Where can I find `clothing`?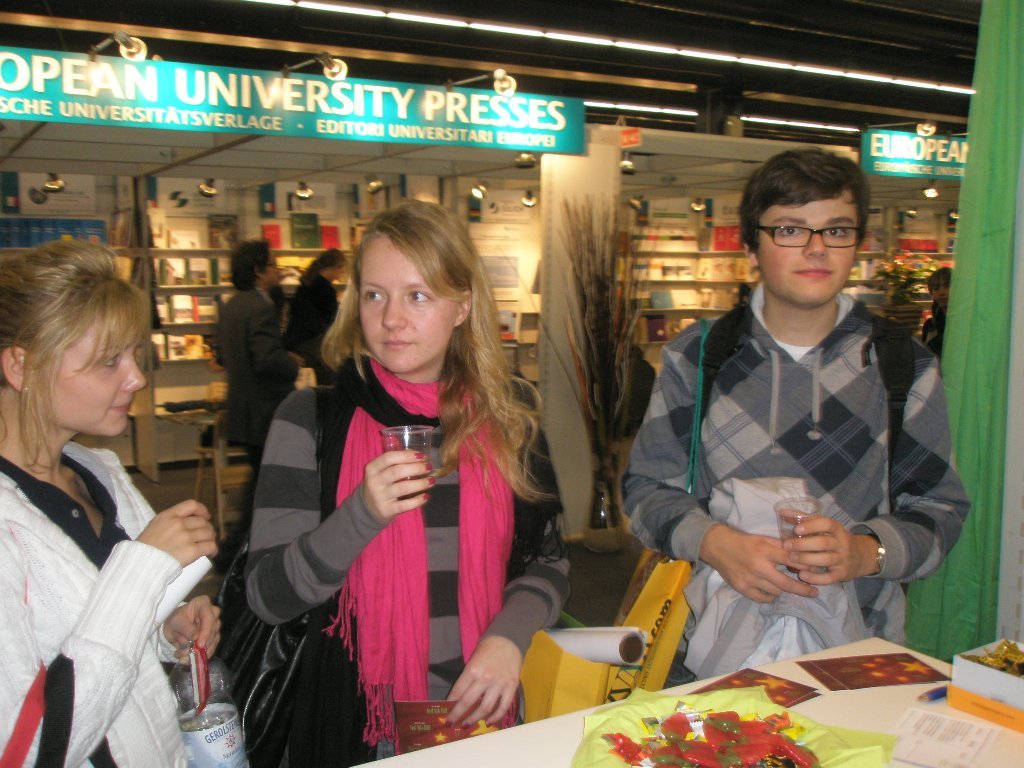
You can find it at box(923, 298, 948, 357).
